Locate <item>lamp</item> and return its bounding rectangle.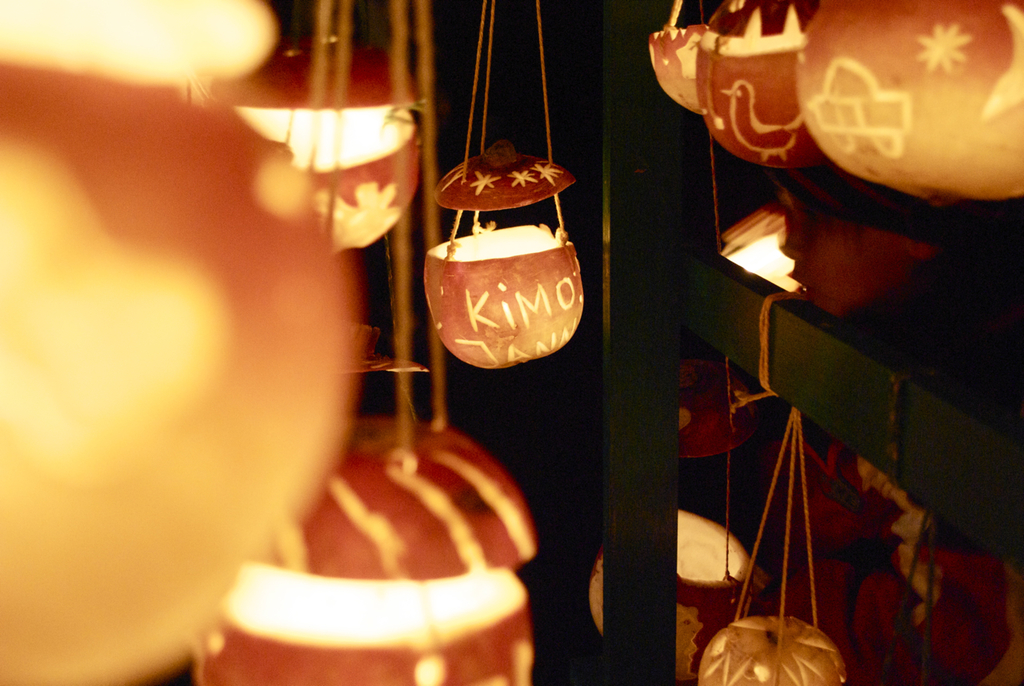
Rect(422, 0, 583, 370).
